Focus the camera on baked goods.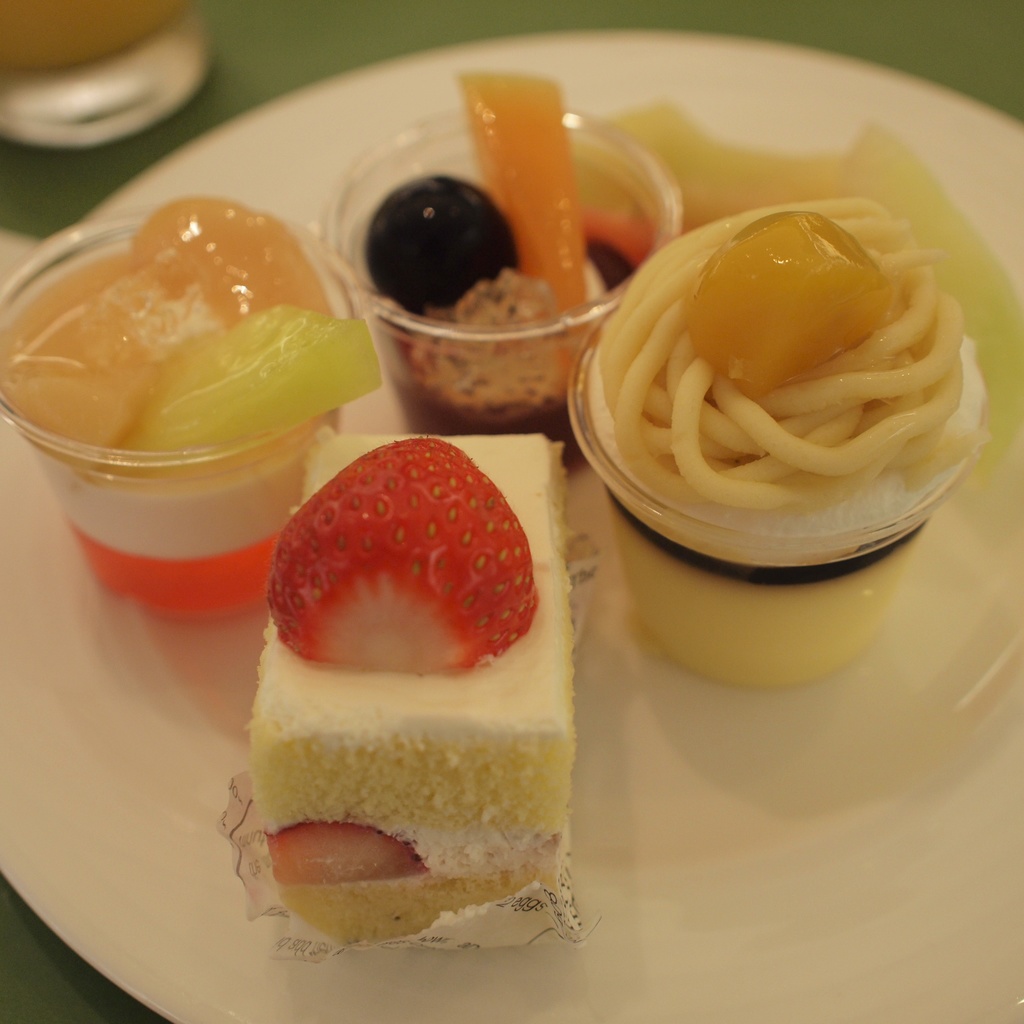
Focus region: Rect(228, 429, 578, 954).
